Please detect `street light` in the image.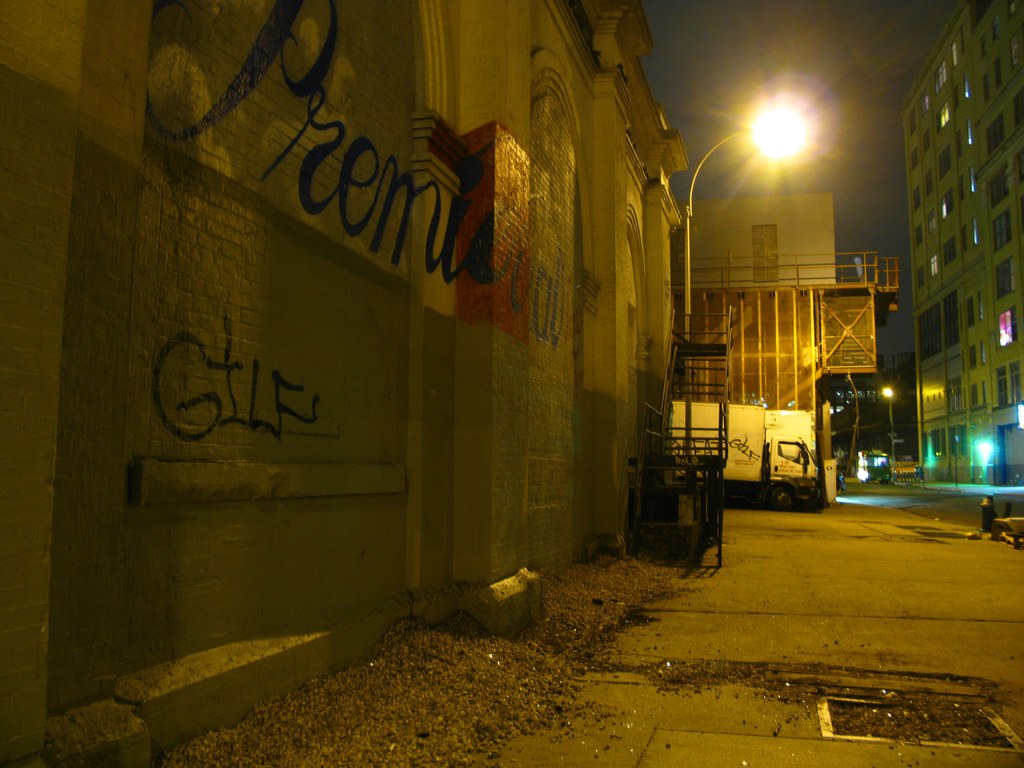
[682, 97, 813, 458].
